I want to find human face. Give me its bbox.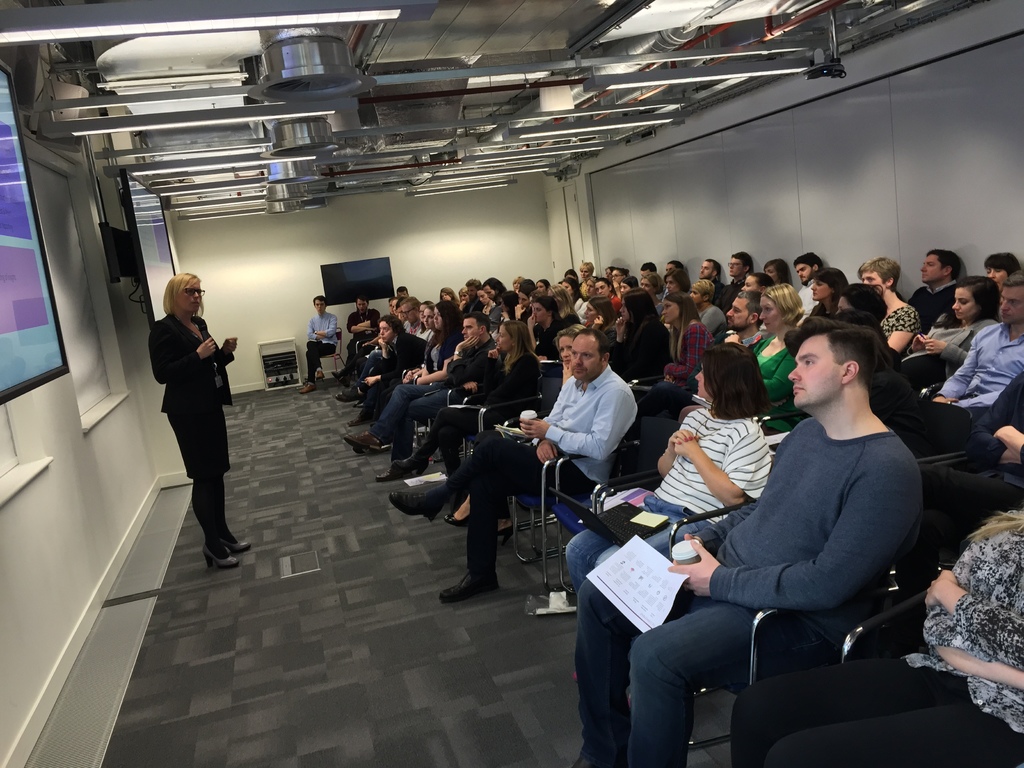
[x1=742, y1=276, x2=763, y2=291].
